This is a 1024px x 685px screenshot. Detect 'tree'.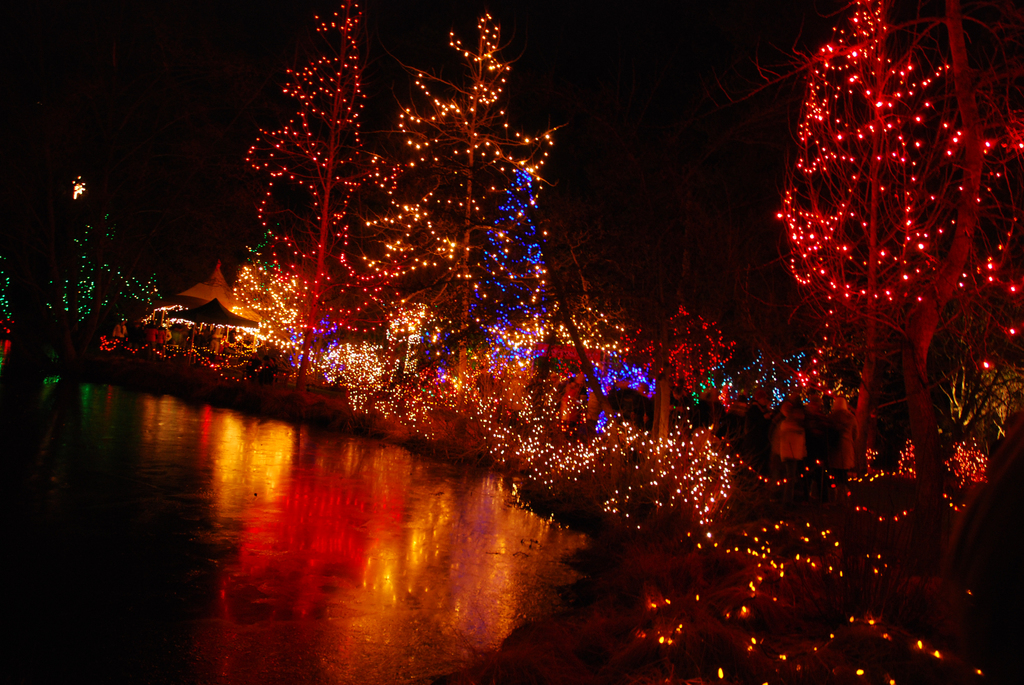
232:0:394:391.
